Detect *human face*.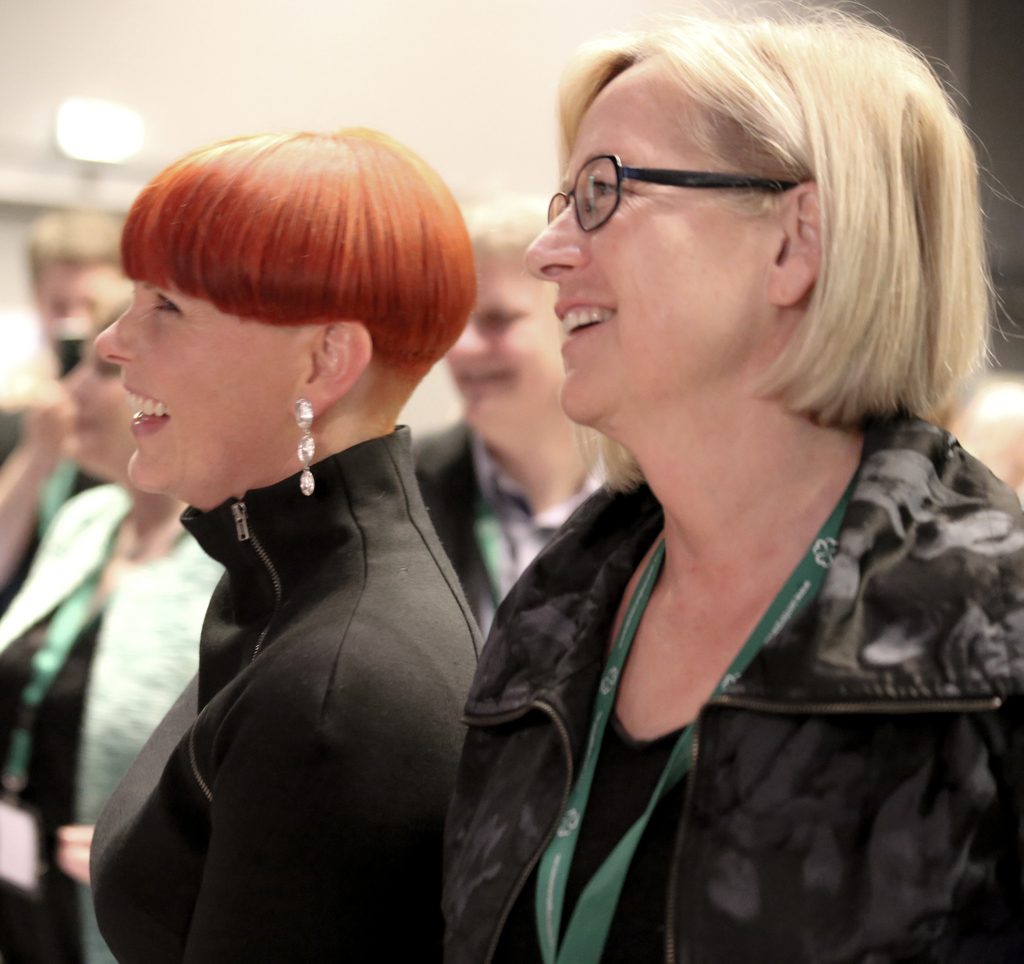
Detected at 525,55,780,429.
